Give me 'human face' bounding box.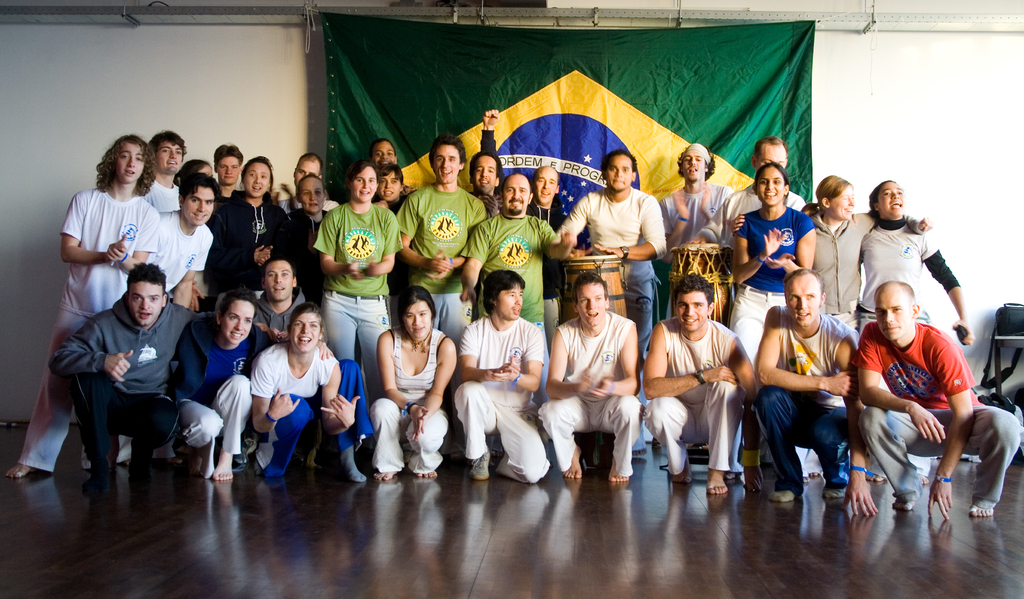
<region>868, 285, 915, 339</region>.
